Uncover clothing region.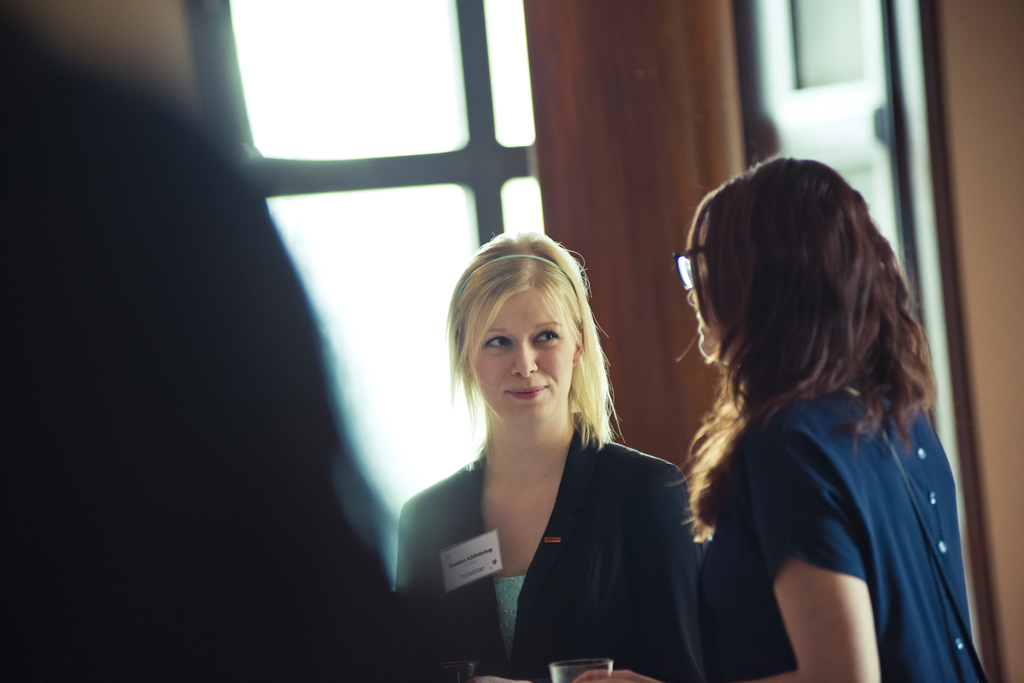
Uncovered: bbox(696, 381, 990, 682).
